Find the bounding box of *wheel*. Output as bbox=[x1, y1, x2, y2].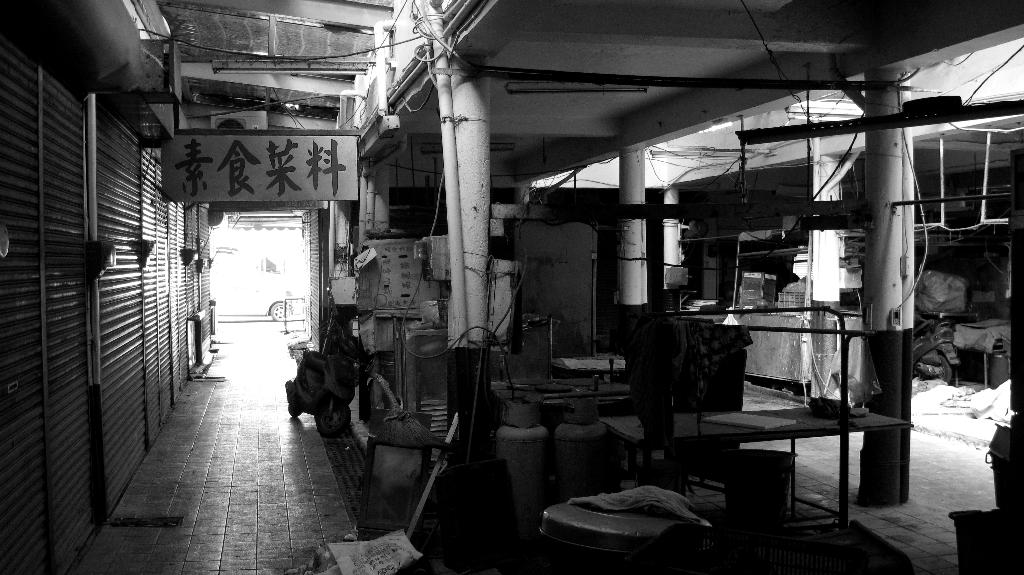
bbox=[321, 404, 353, 437].
